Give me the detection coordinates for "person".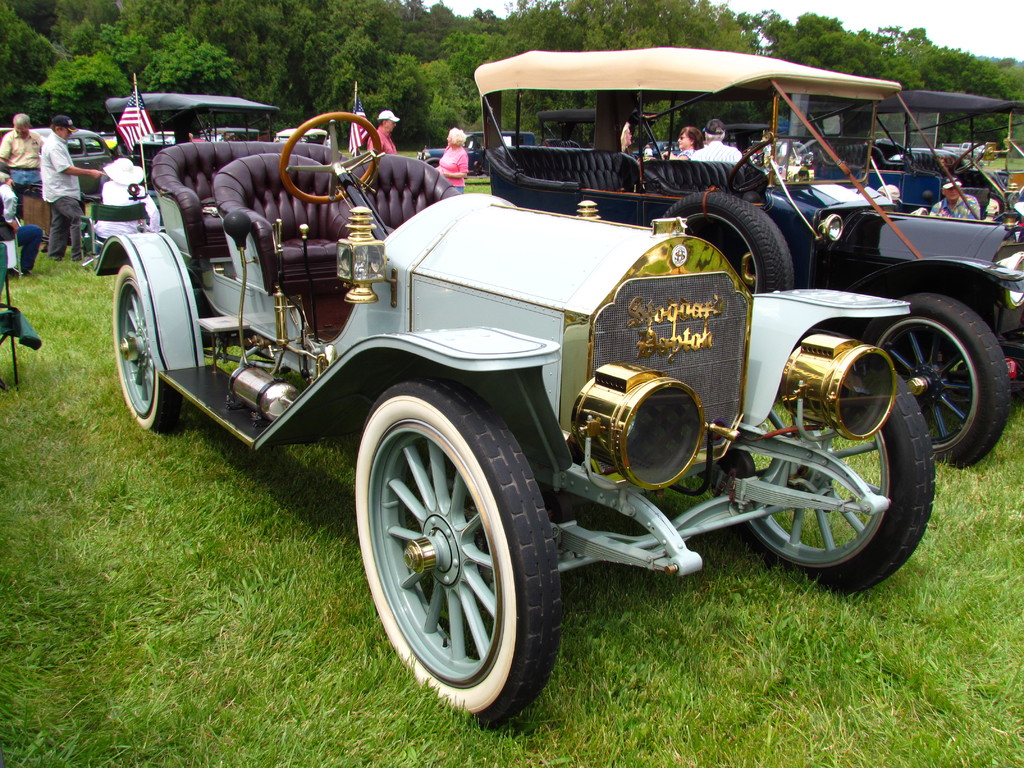
bbox(662, 127, 701, 161).
